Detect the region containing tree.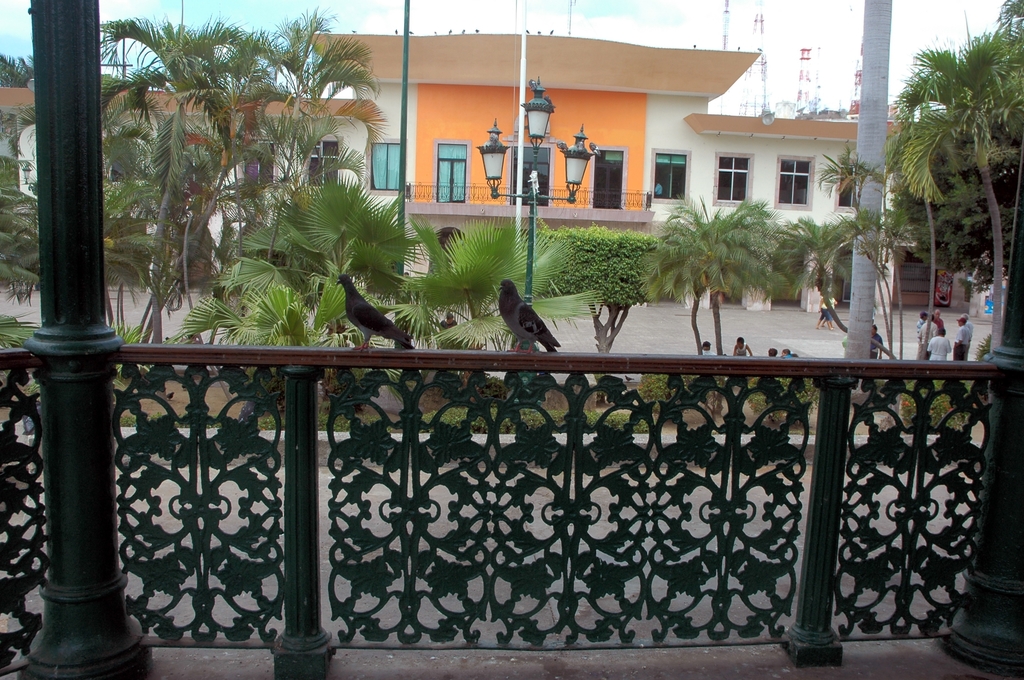
left=0, top=111, right=58, bottom=307.
